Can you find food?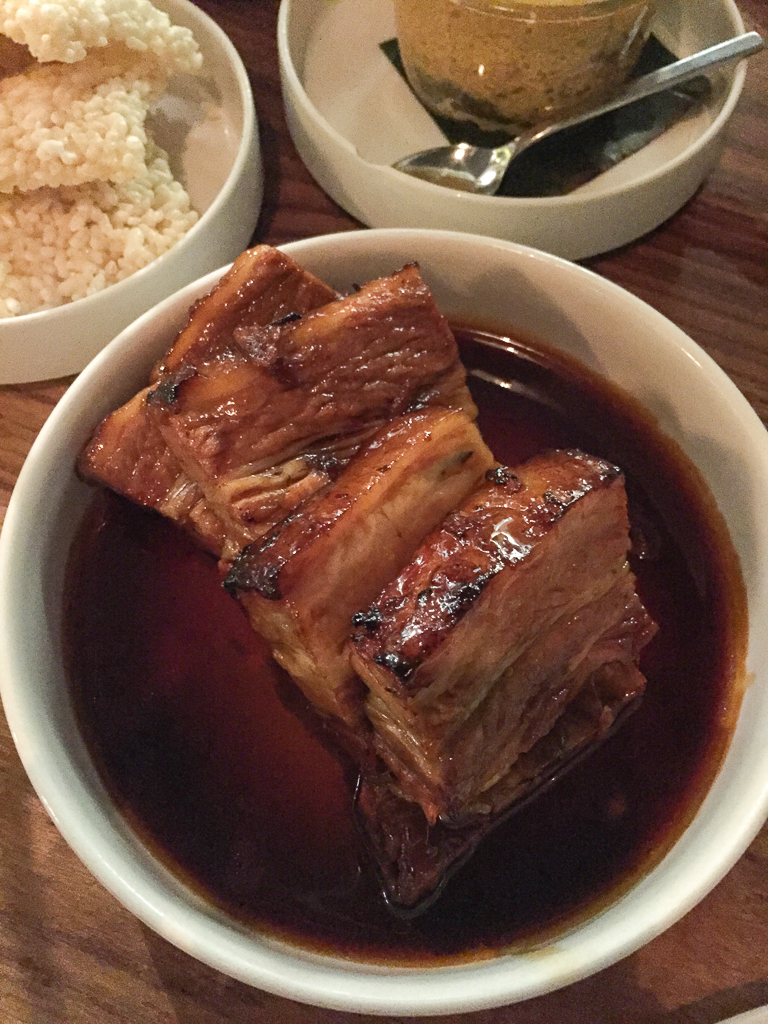
Yes, bounding box: {"x1": 394, "y1": 0, "x2": 631, "y2": 133}.
